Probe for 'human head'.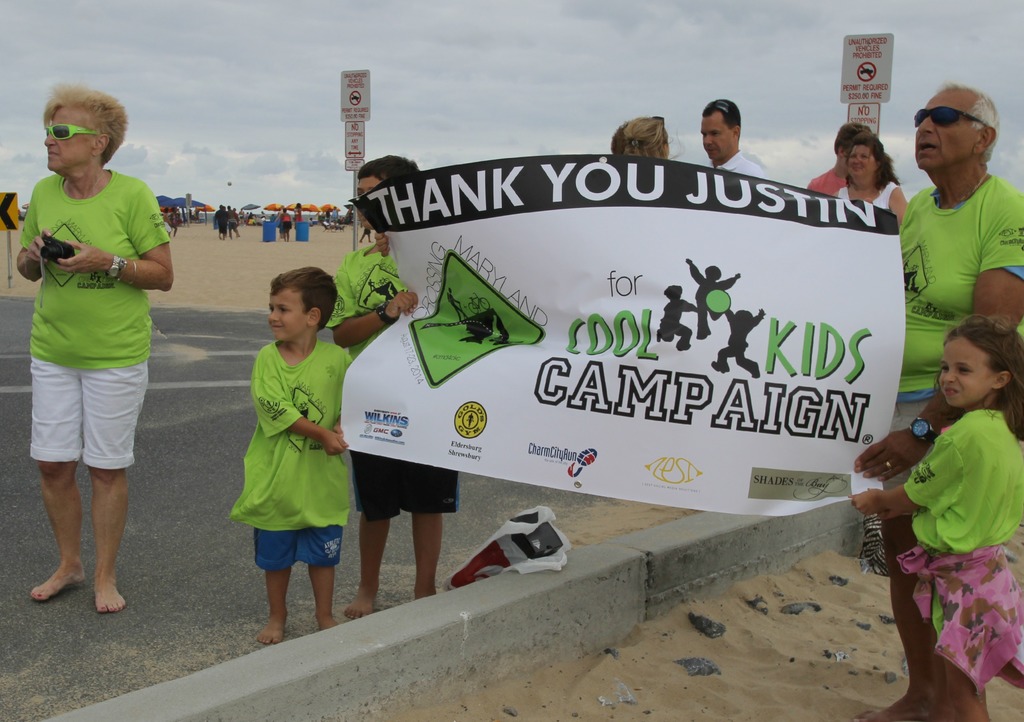
Probe result: pyautogui.locateOnScreen(39, 79, 127, 174).
